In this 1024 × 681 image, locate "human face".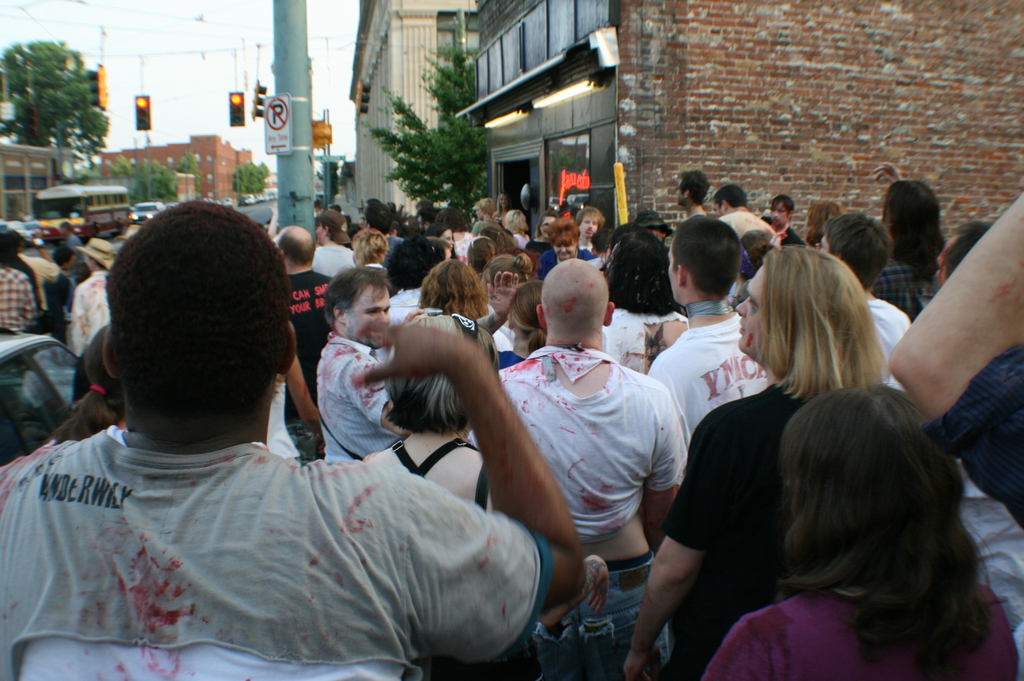
Bounding box: x1=552, y1=239, x2=576, y2=260.
